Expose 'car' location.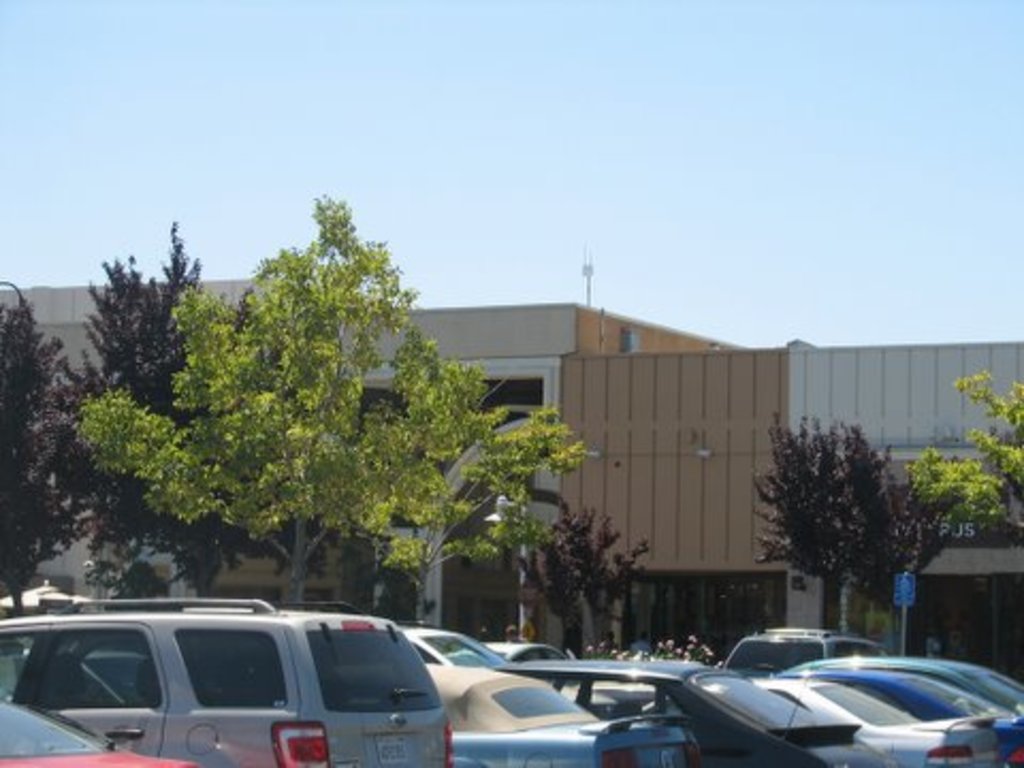
Exposed at {"x1": 725, "y1": 629, "x2": 887, "y2": 668}.
